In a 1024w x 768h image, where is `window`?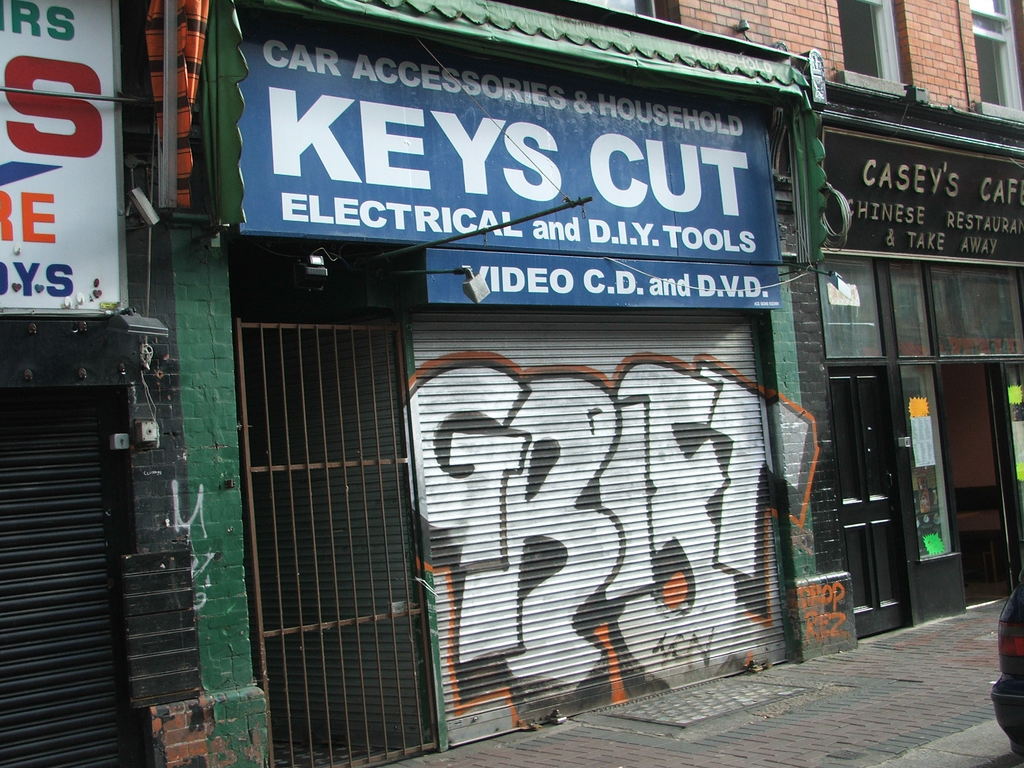
828, 0, 902, 79.
